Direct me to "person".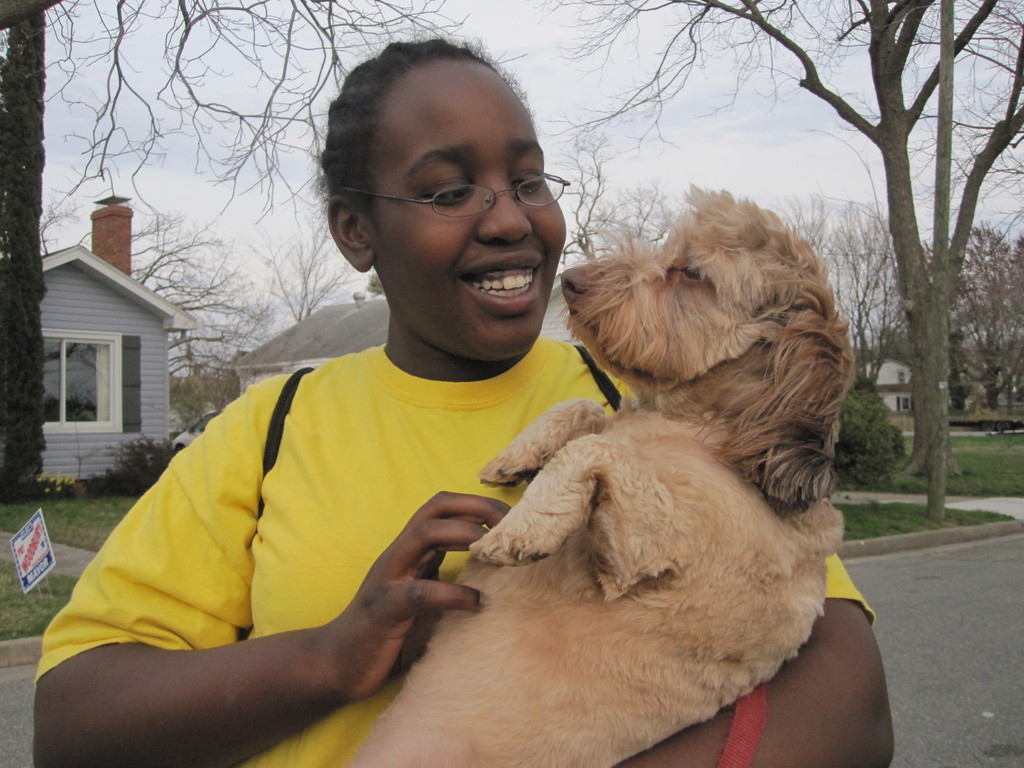
Direction: x1=31, y1=18, x2=896, y2=767.
